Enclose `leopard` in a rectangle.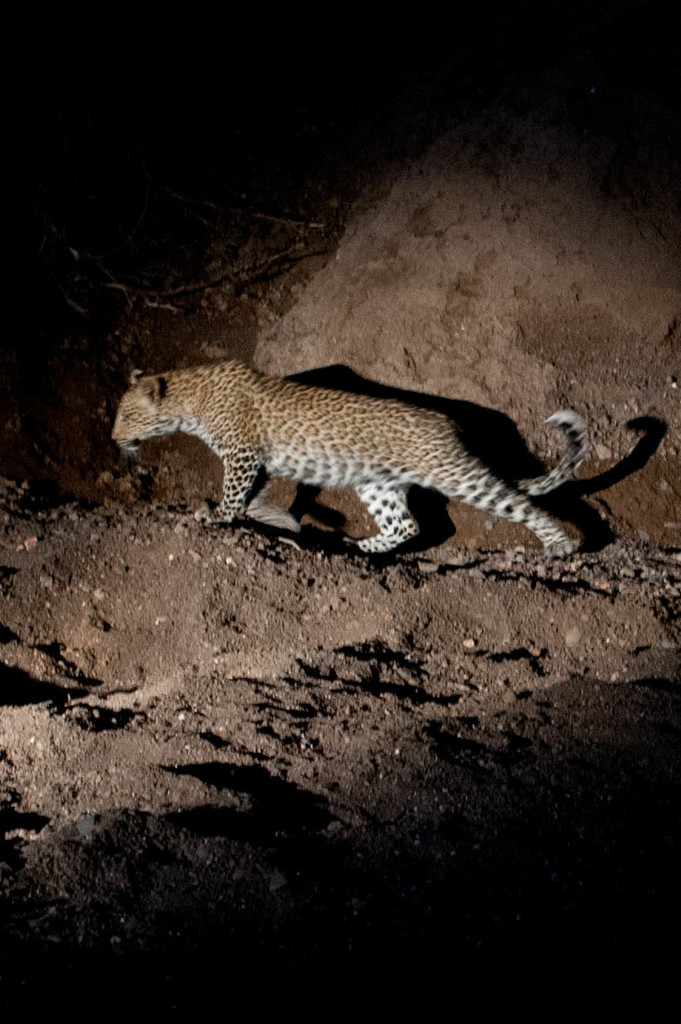
[left=109, top=361, right=583, bottom=555].
